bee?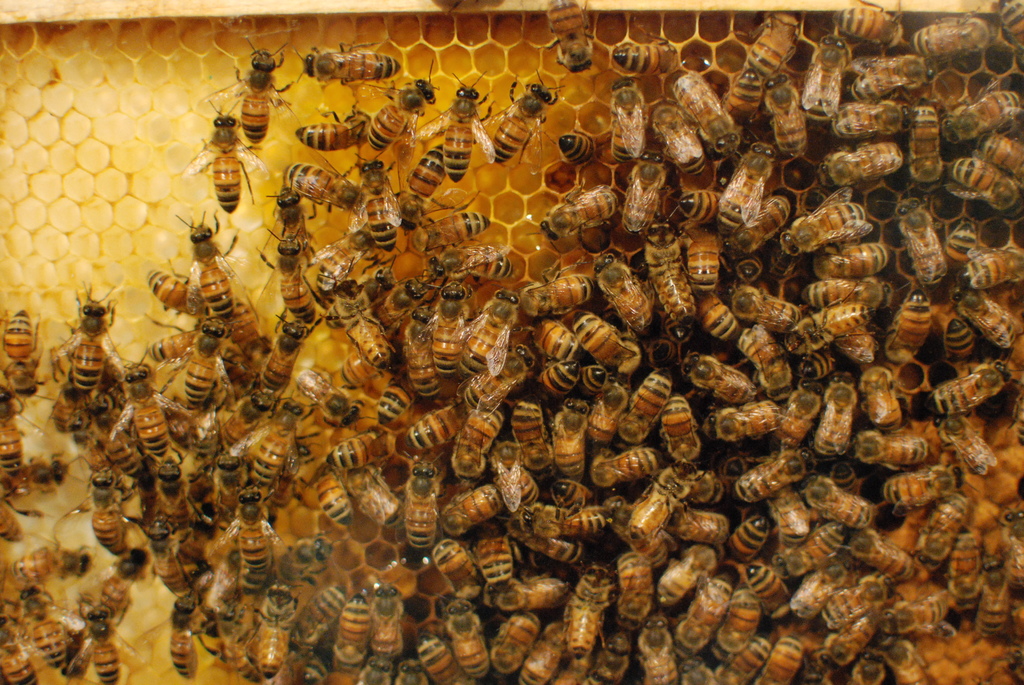
left=804, top=466, right=874, bottom=539
